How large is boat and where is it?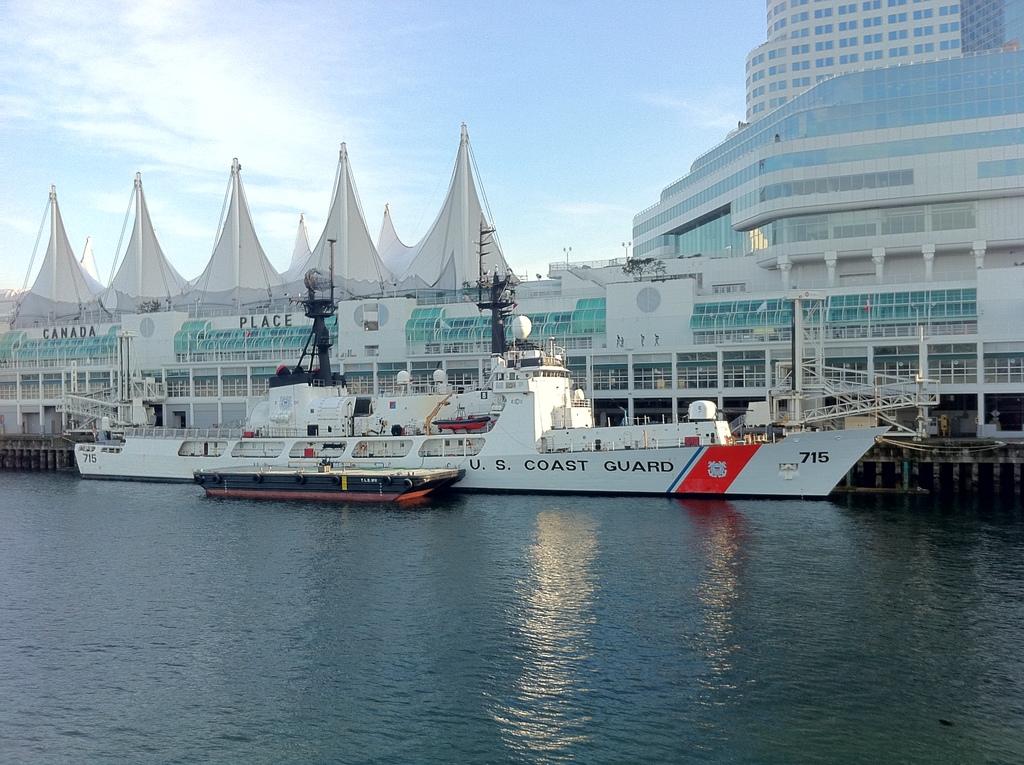
Bounding box: {"x1": 73, "y1": 262, "x2": 893, "y2": 508}.
